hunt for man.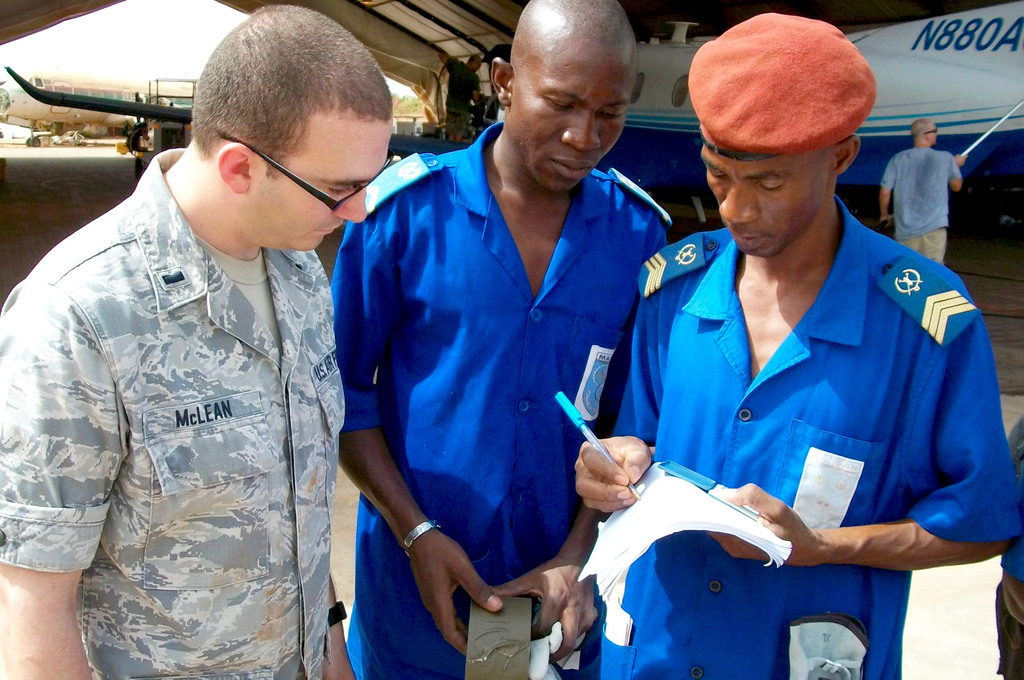
Hunted down at l=877, t=117, r=967, b=266.
